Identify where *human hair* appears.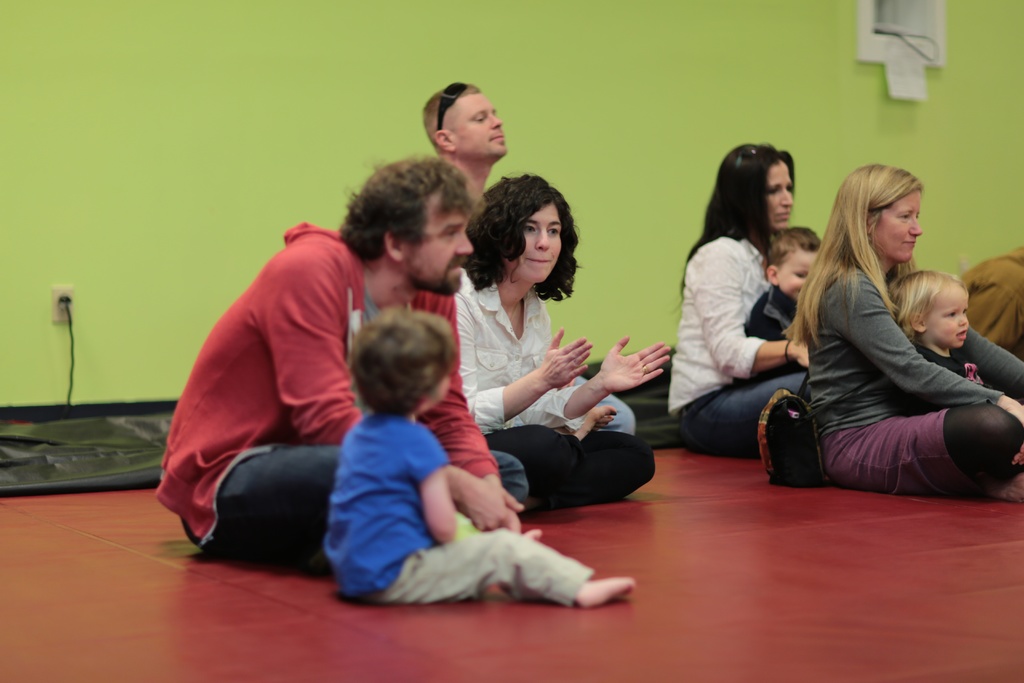
Appears at [337, 158, 474, 260].
